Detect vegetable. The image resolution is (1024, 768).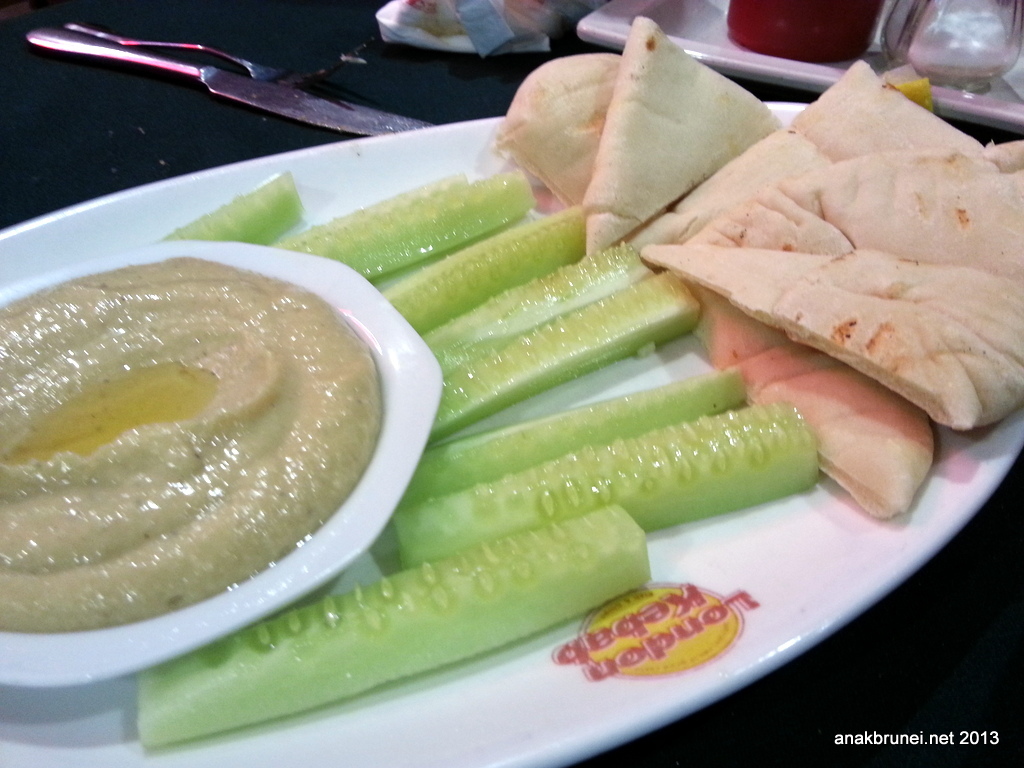
<box>134,513,654,752</box>.
